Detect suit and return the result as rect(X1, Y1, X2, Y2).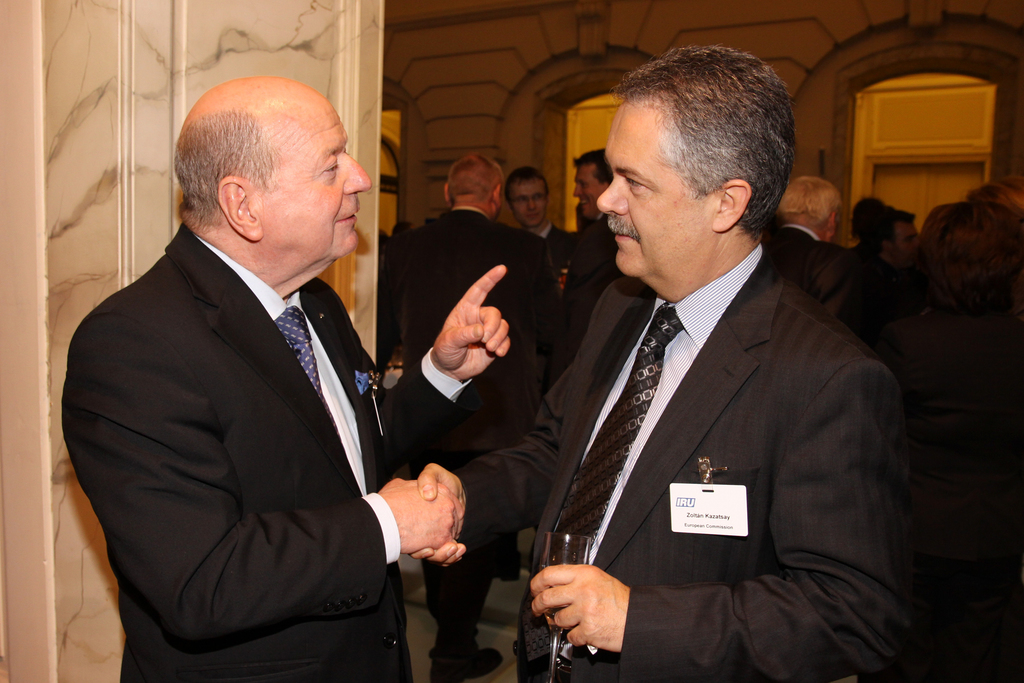
rect(69, 129, 438, 677).
